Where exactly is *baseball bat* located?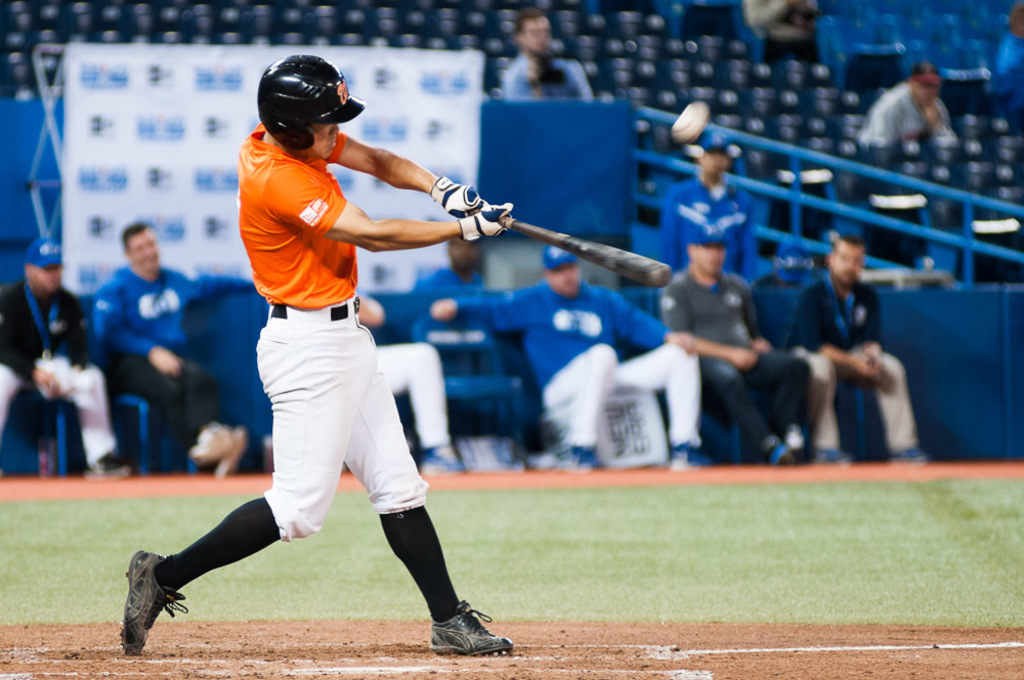
Its bounding box is <region>498, 210, 671, 288</region>.
